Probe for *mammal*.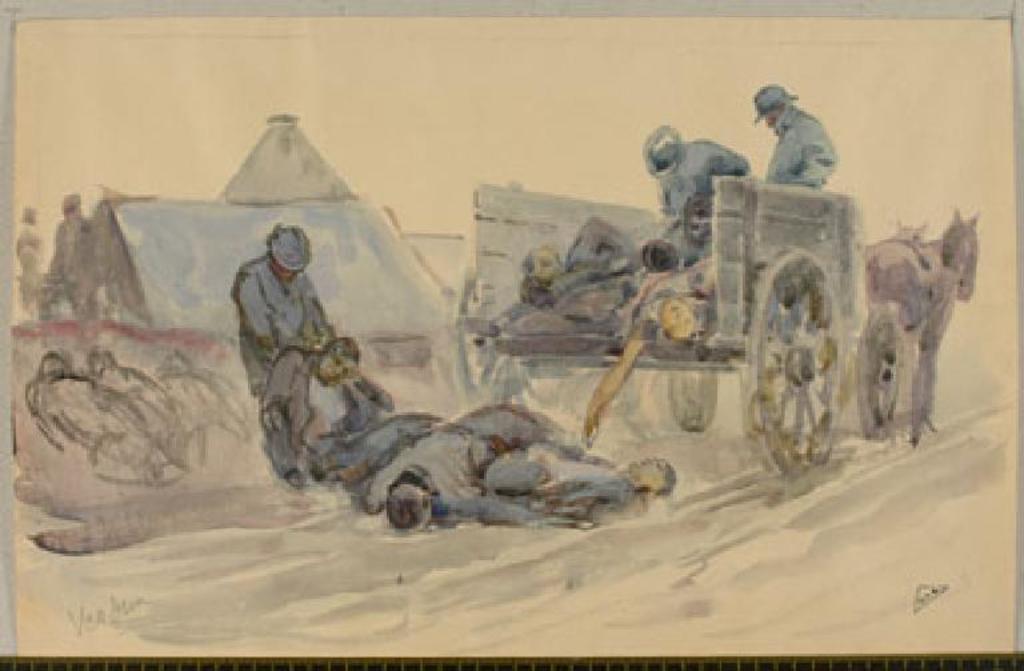
Probe result: [336, 436, 687, 523].
